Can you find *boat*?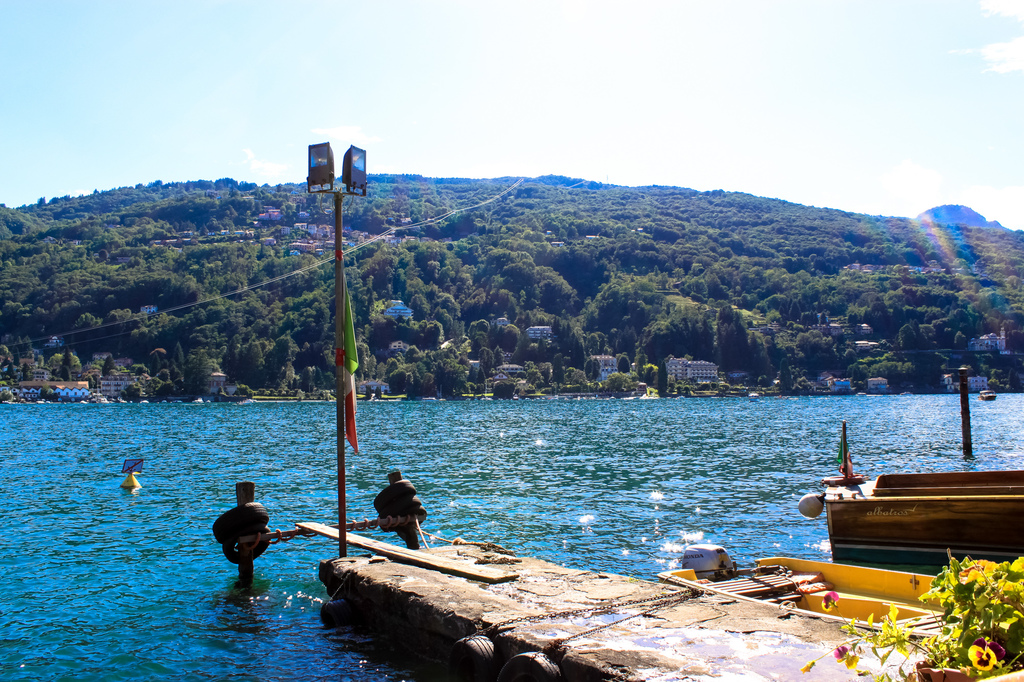
Yes, bounding box: [left=979, top=388, right=997, bottom=404].
